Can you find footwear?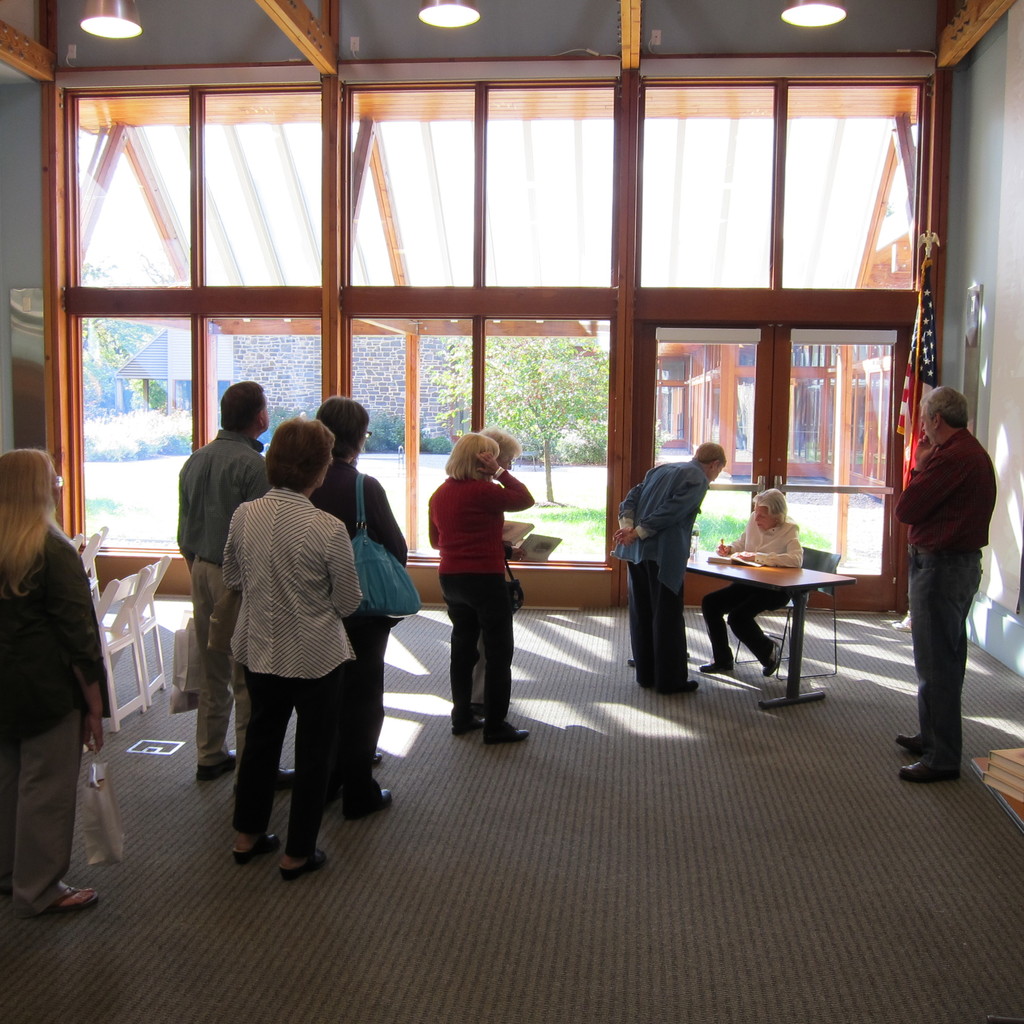
Yes, bounding box: [486,725,529,751].
